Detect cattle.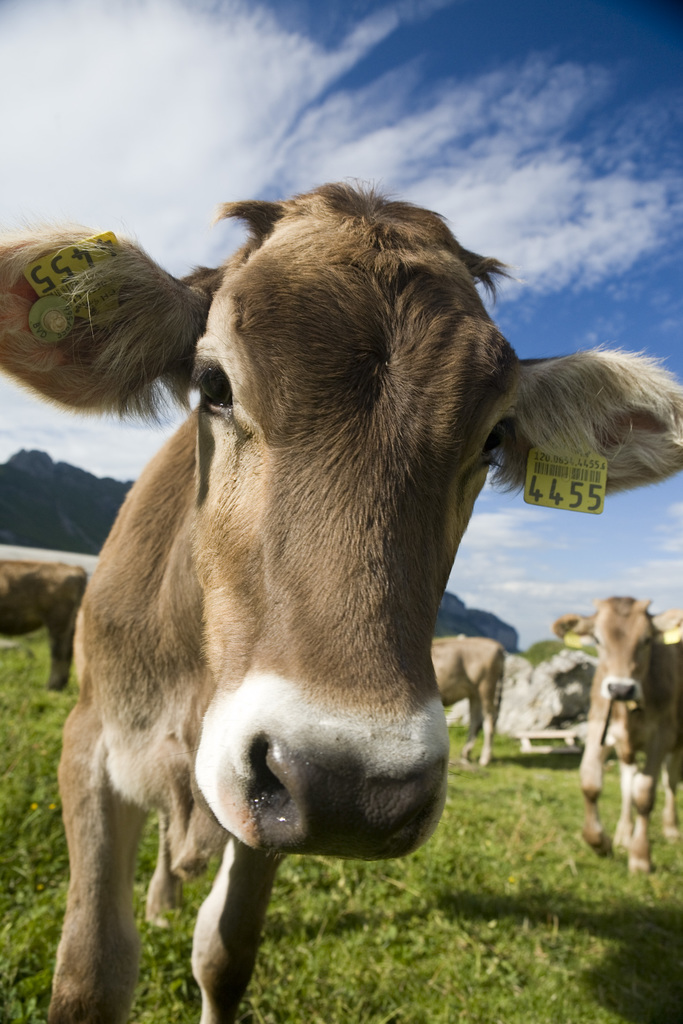
Detected at locate(0, 168, 669, 1012).
